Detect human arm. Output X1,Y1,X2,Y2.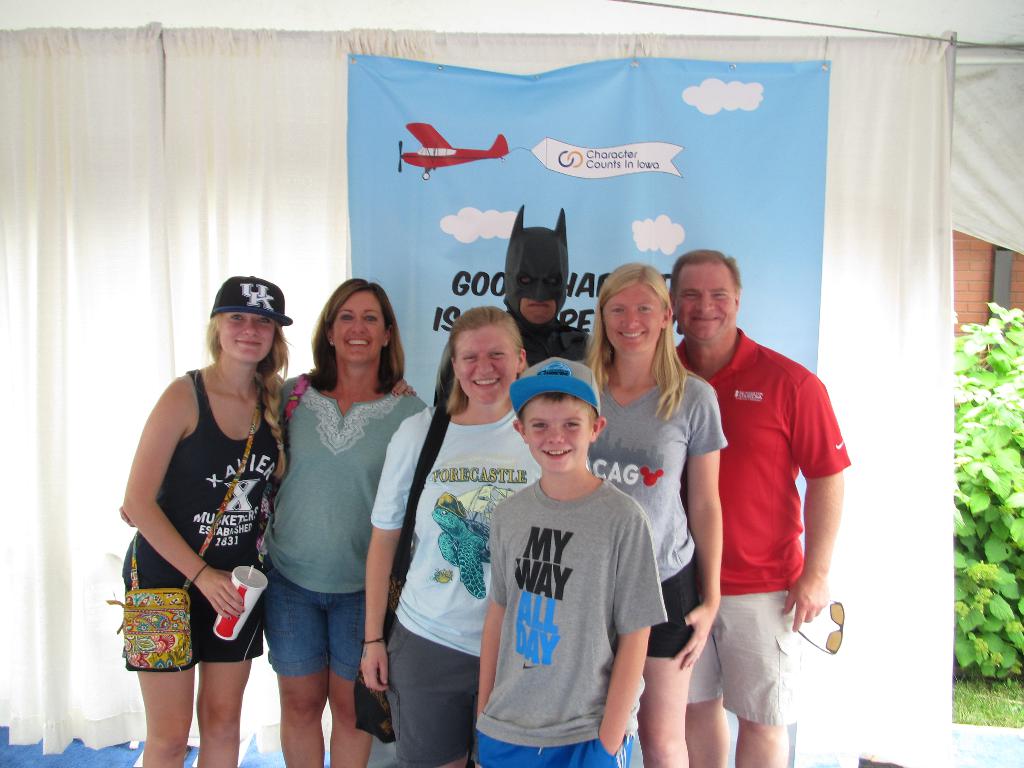
120,506,136,527.
